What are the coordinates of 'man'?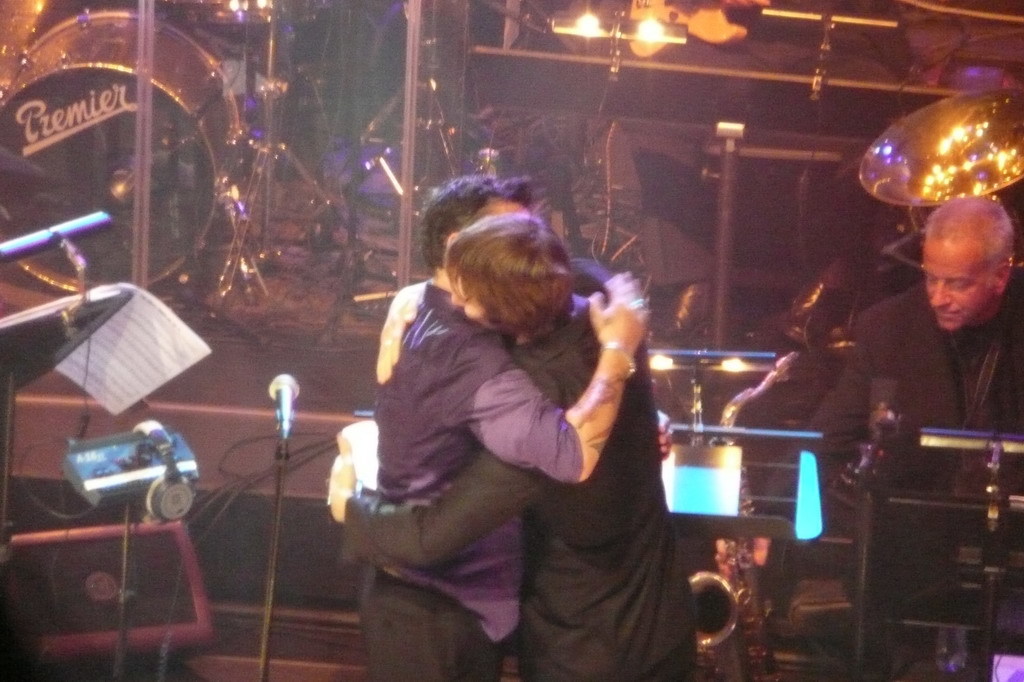
rect(325, 207, 704, 681).
